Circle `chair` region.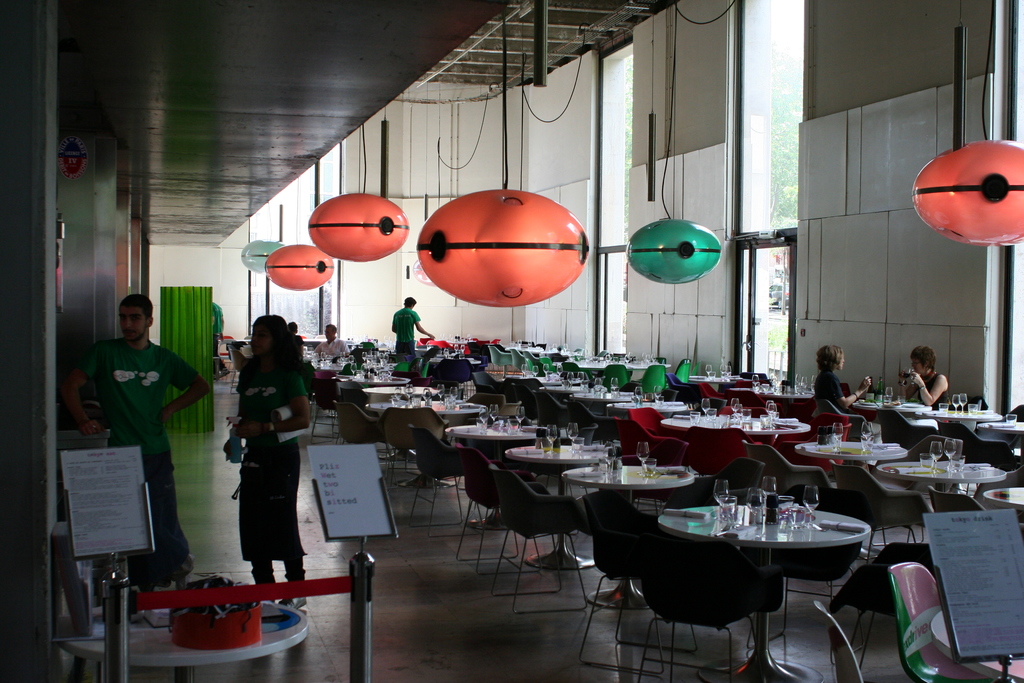
Region: box=[684, 457, 769, 503].
